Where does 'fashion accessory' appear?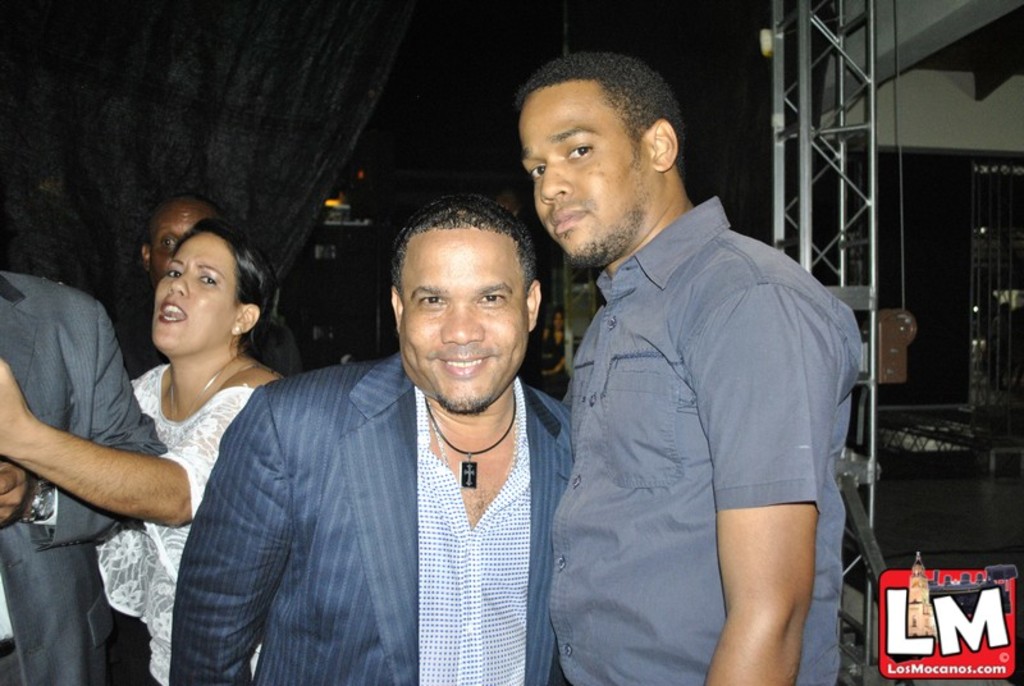
Appears at crop(15, 480, 58, 526).
